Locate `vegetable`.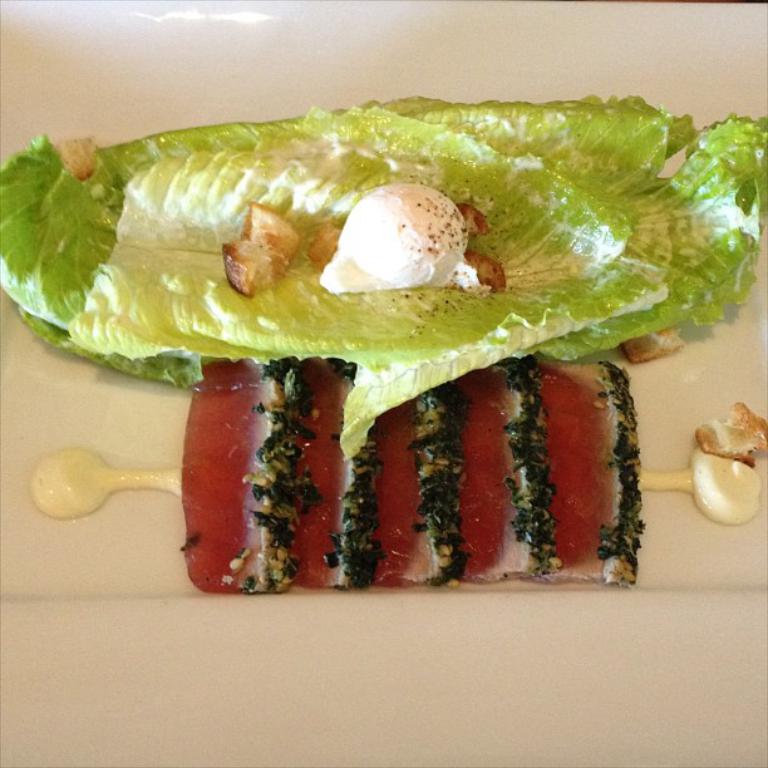
Bounding box: bbox(0, 98, 767, 458).
